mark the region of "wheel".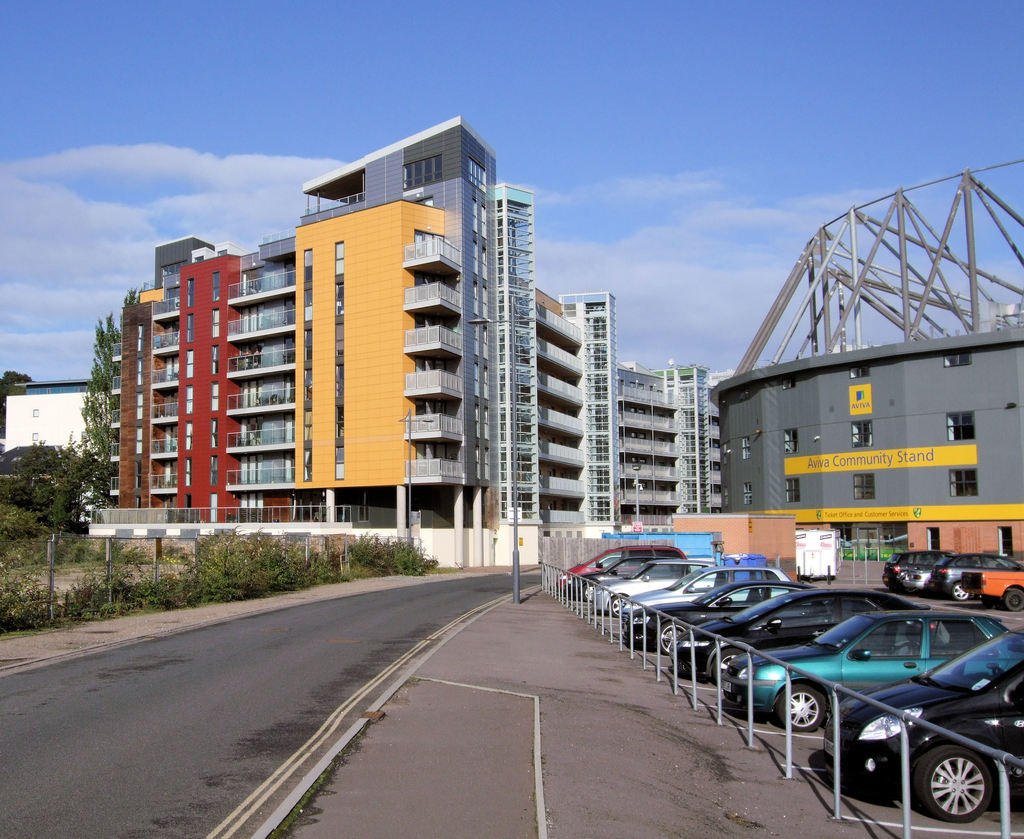
Region: left=1000, top=586, right=1023, bottom=612.
